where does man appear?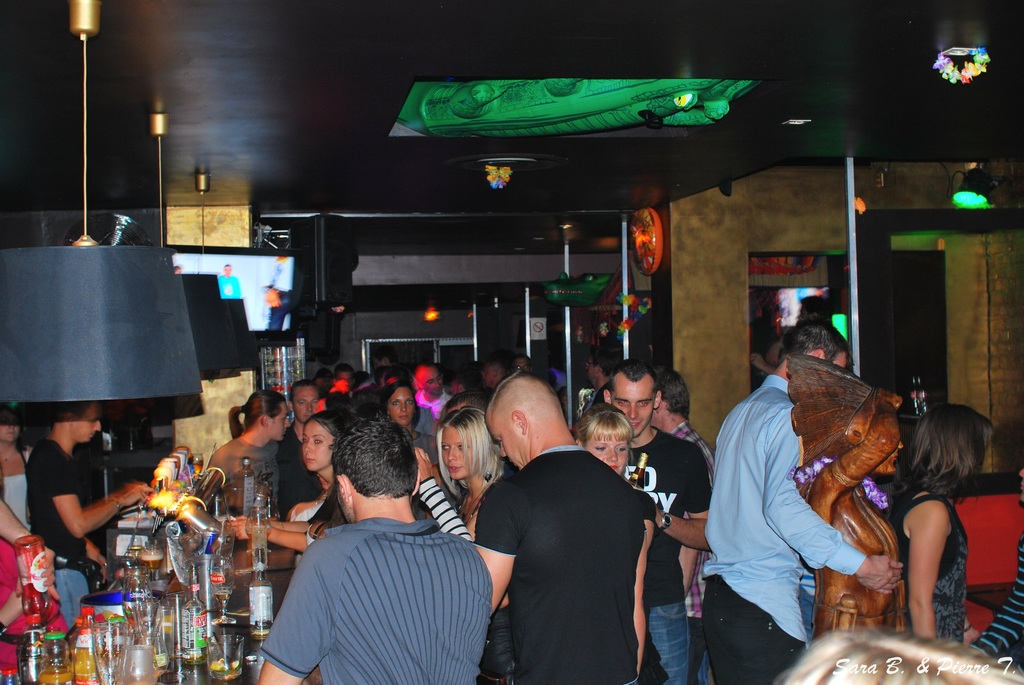
Appears at <region>570, 357, 713, 684</region>.
